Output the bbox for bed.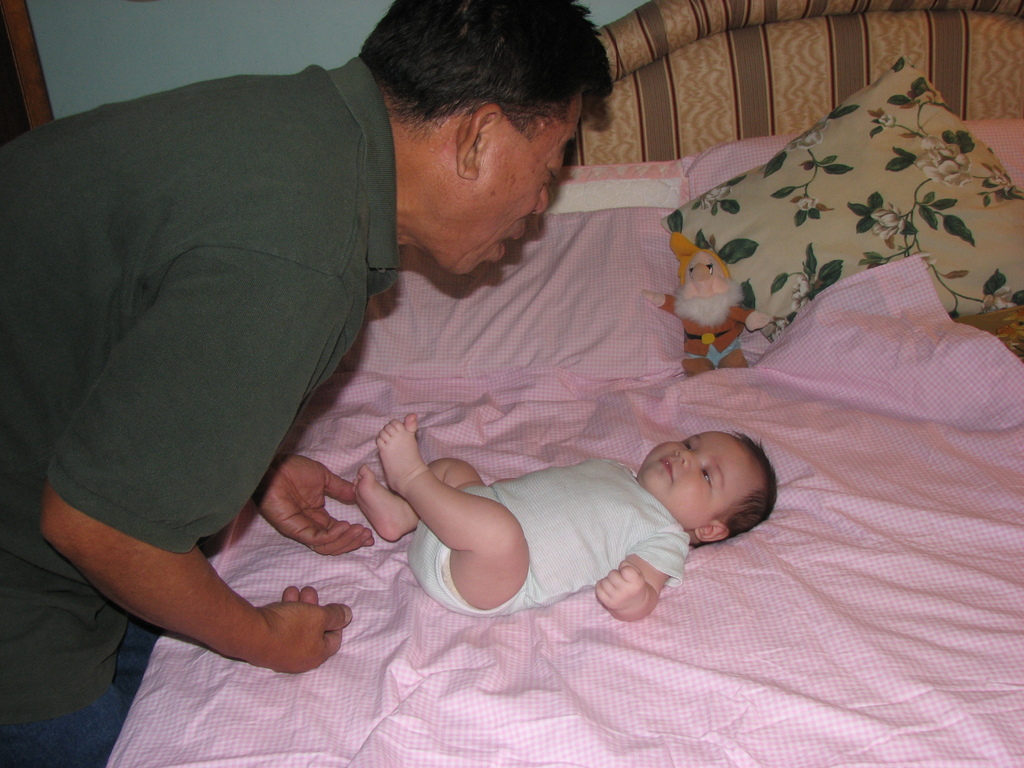
detection(100, 0, 1023, 767).
